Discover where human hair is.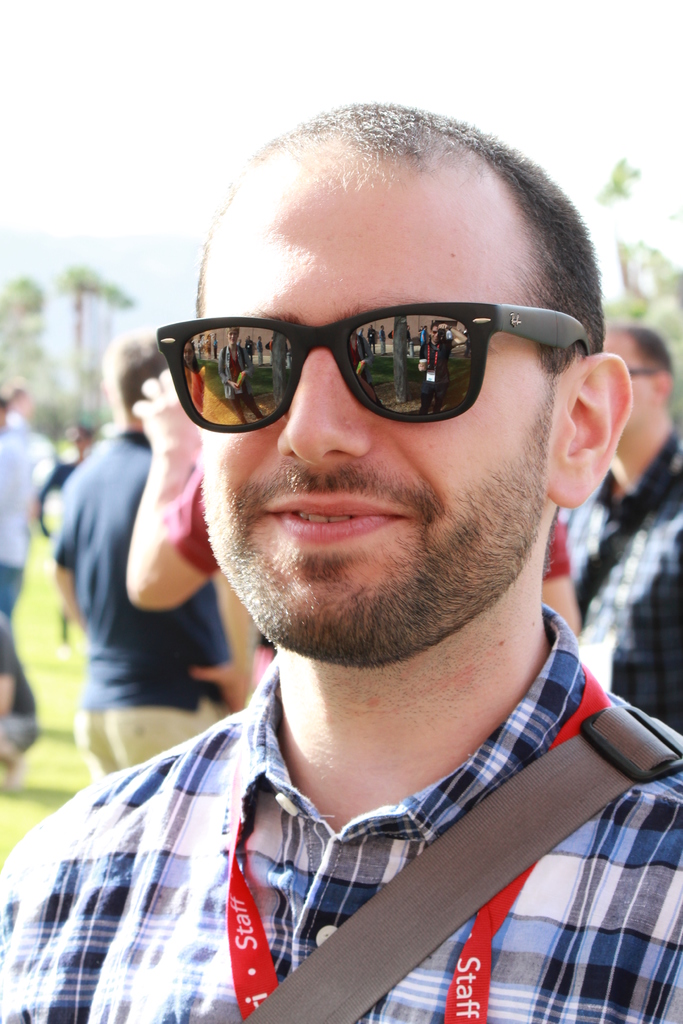
Discovered at rect(600, 323, 675, 407).
